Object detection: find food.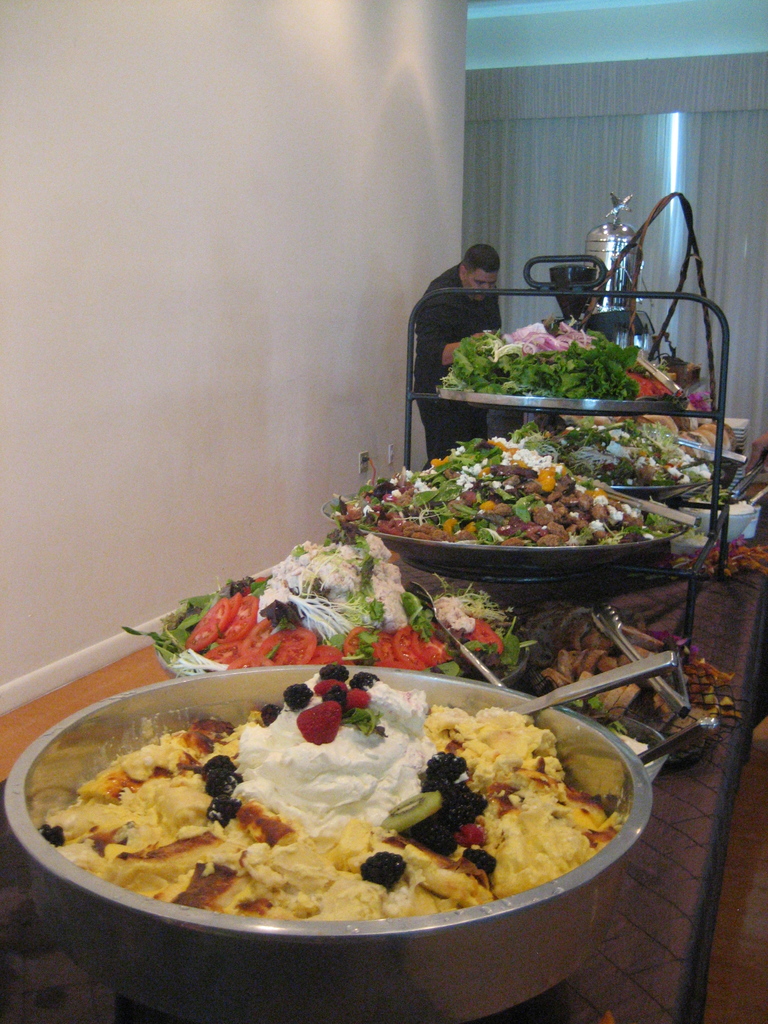
bbox=[680, 410, 741, 435].
